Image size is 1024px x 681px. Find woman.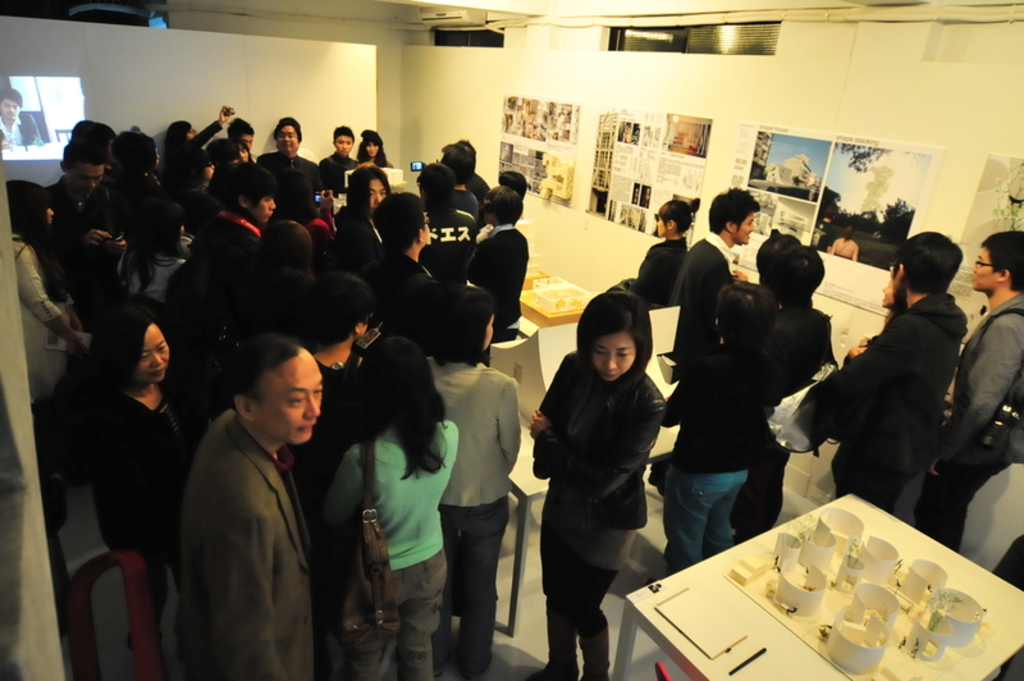
pyautogui.locateOnScreen(316, 332, 461, 680).
